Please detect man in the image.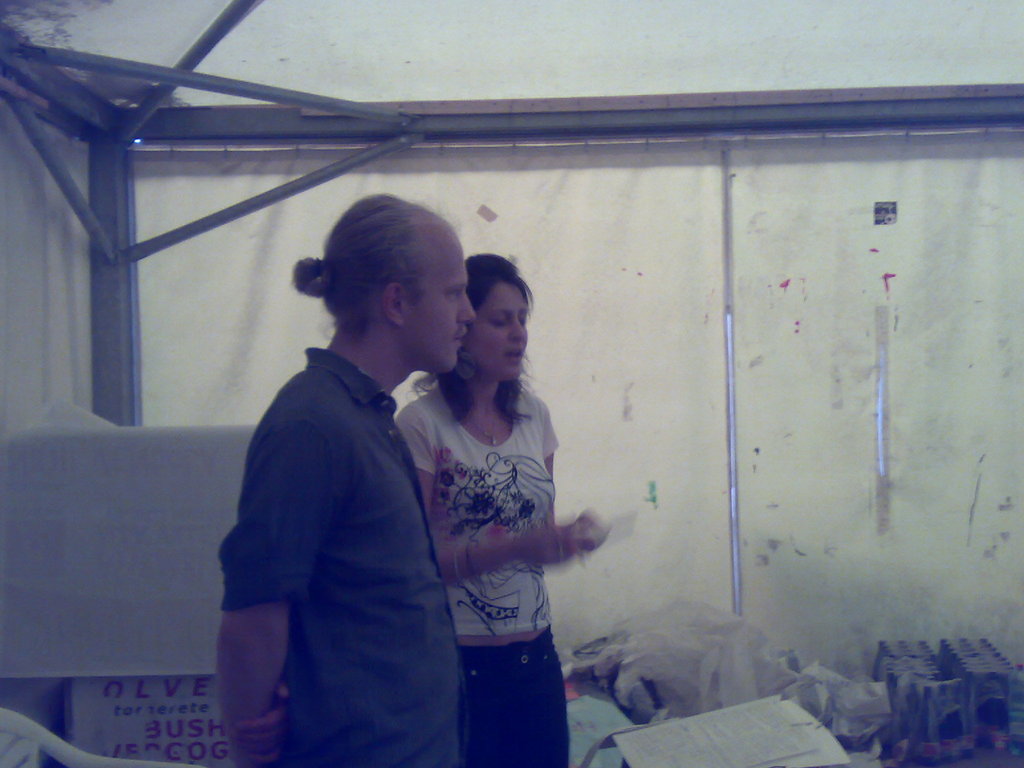
bbox(216, 186, 477, 767).
